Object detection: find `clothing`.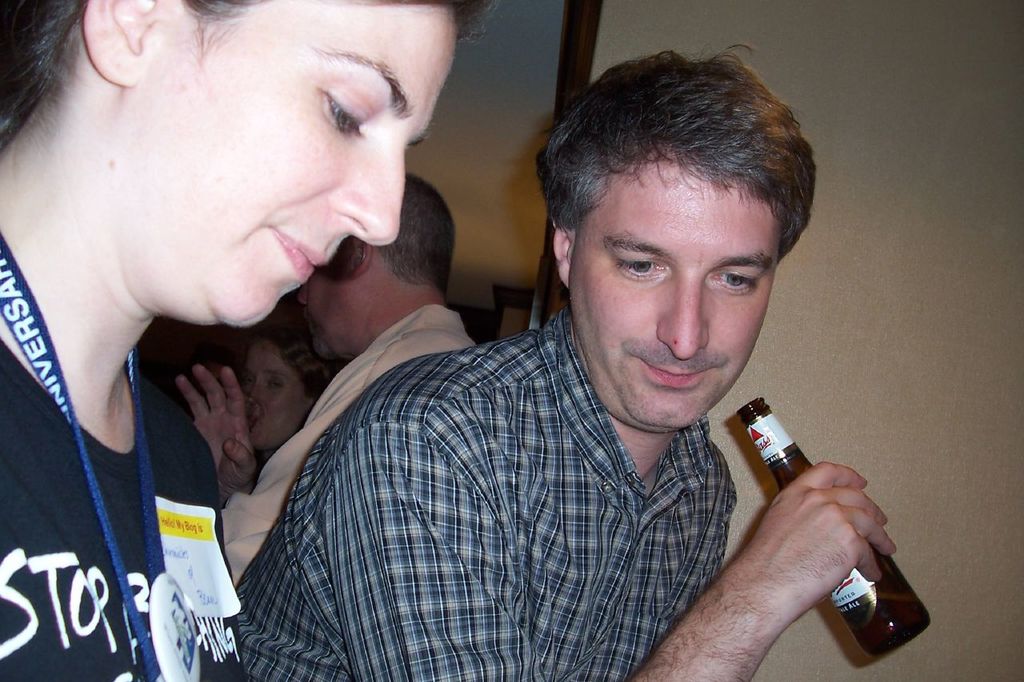
<box>214,295,875,668</box>.
